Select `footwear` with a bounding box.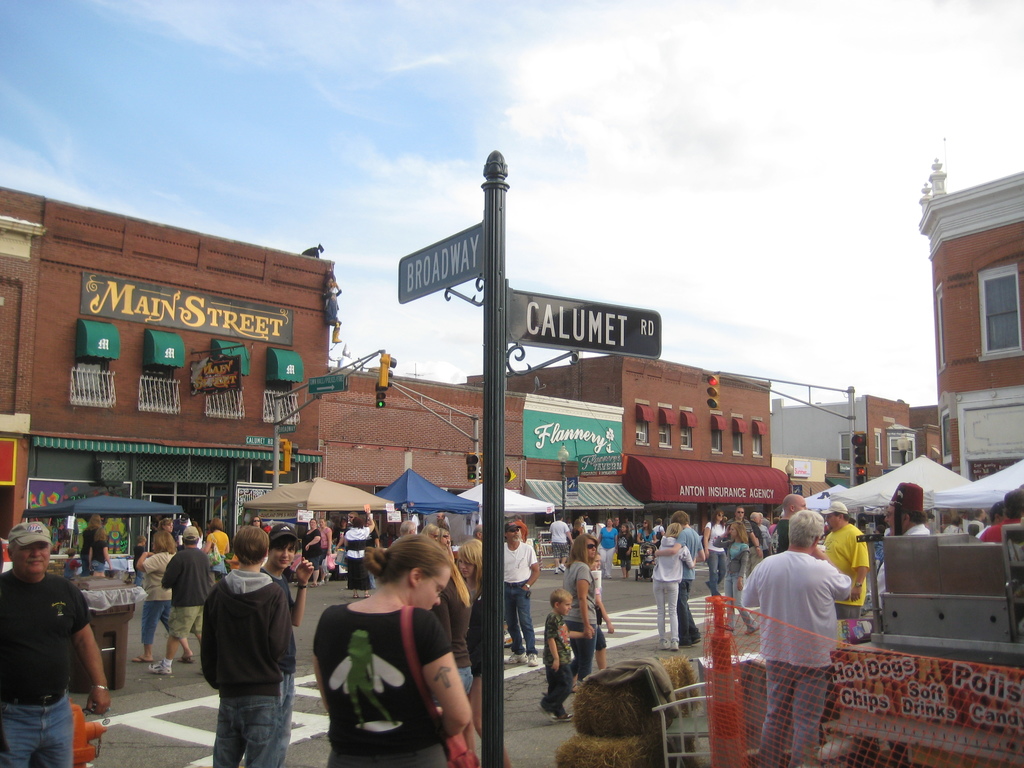
509,650,525,661.
